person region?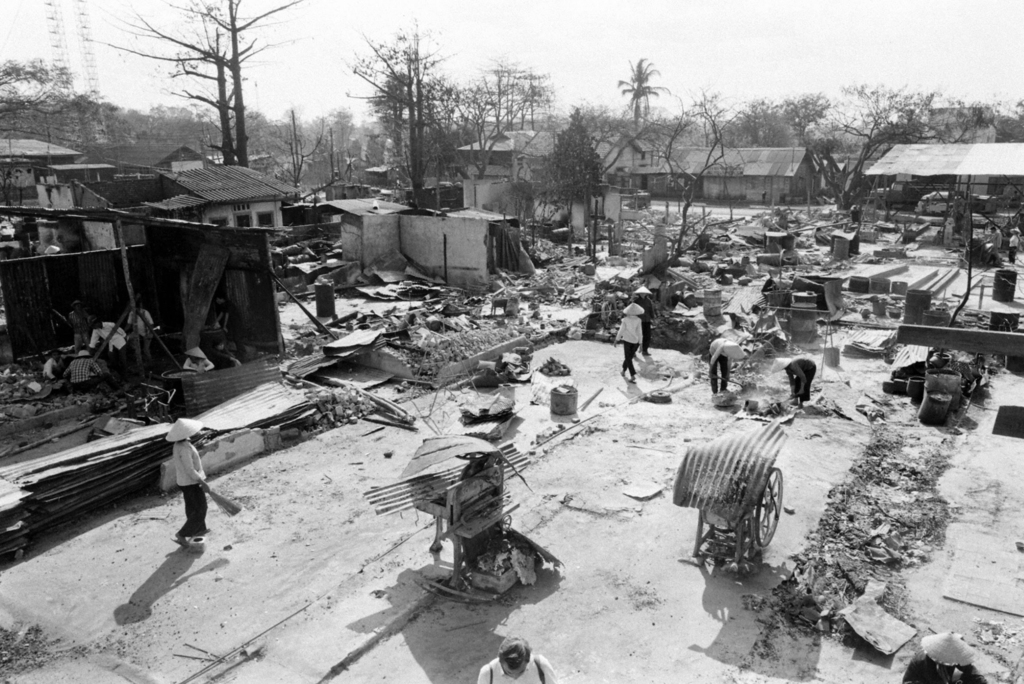
(778,353,820,403)
